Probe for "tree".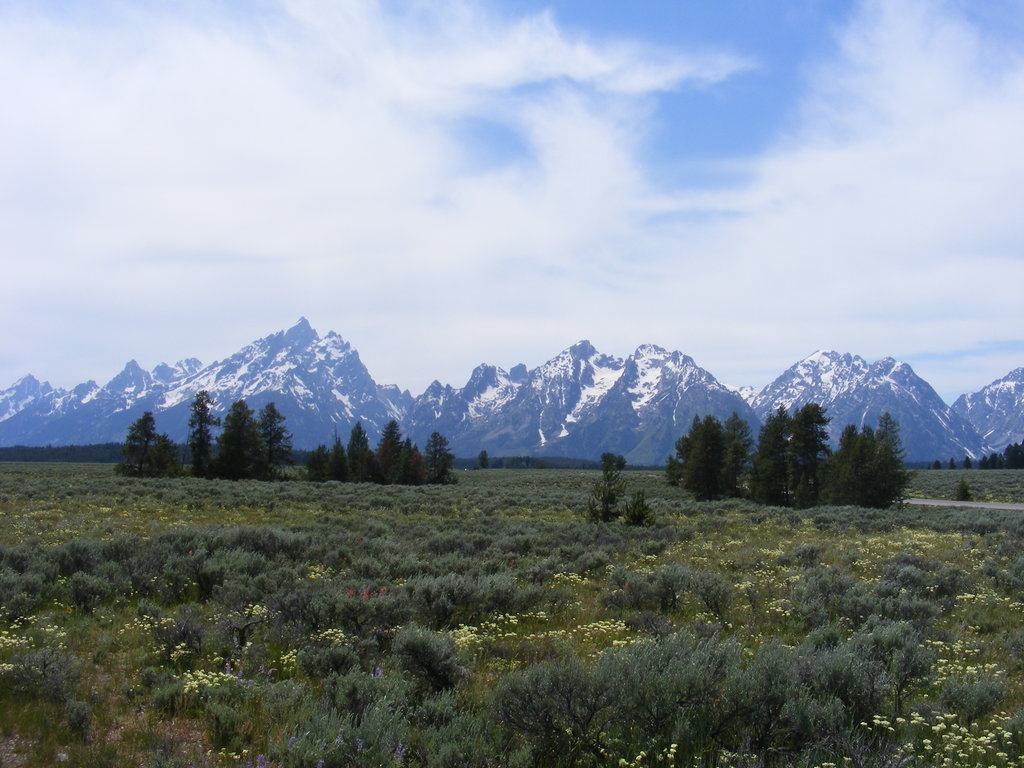
Probe result: <region>953, 483, 970, 505</region>.
